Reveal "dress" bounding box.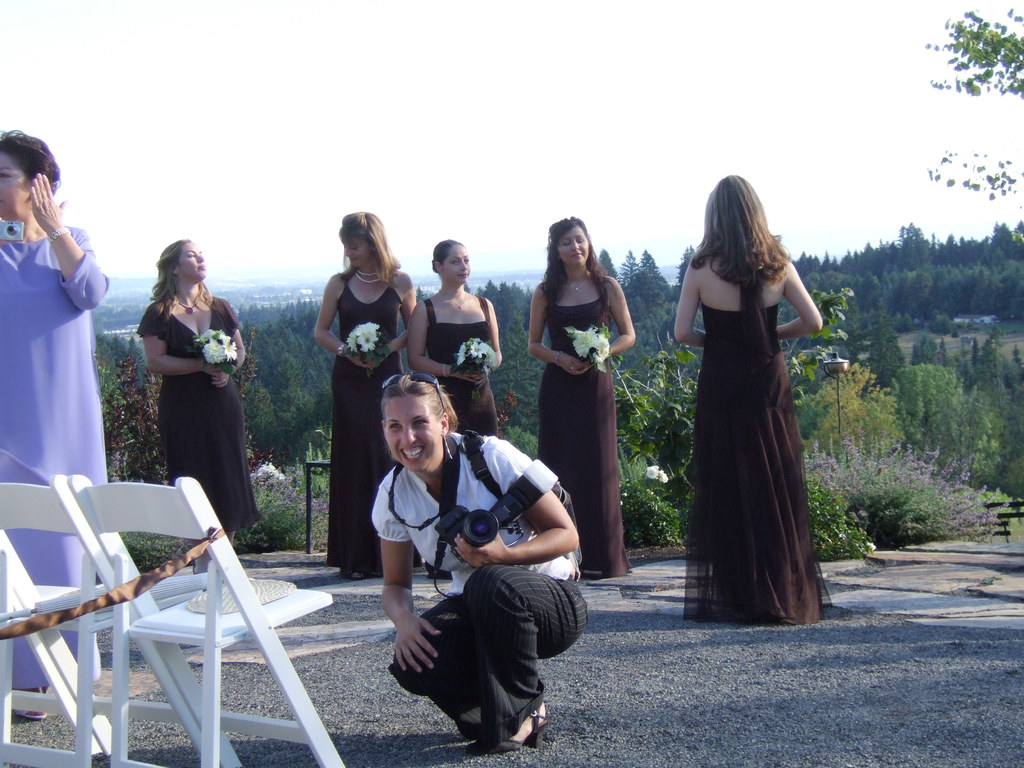
Revealed: region(324, 273, 403, 575).
